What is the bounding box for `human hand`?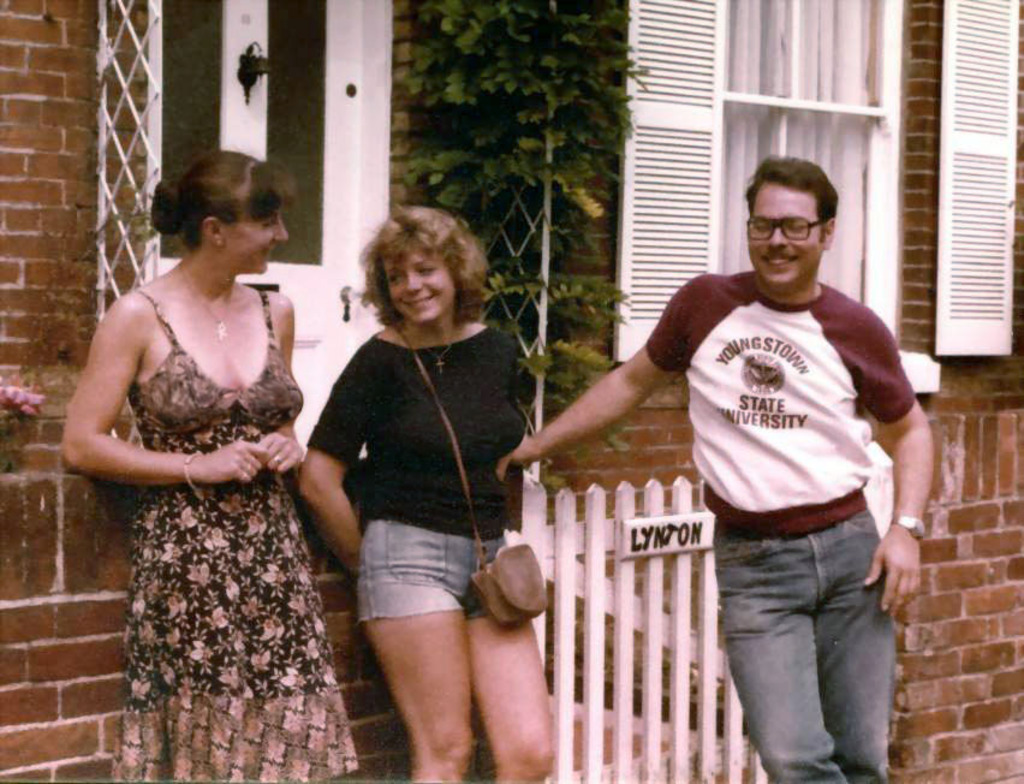
[x1=495, y1=434, x2=537, y2=482].
